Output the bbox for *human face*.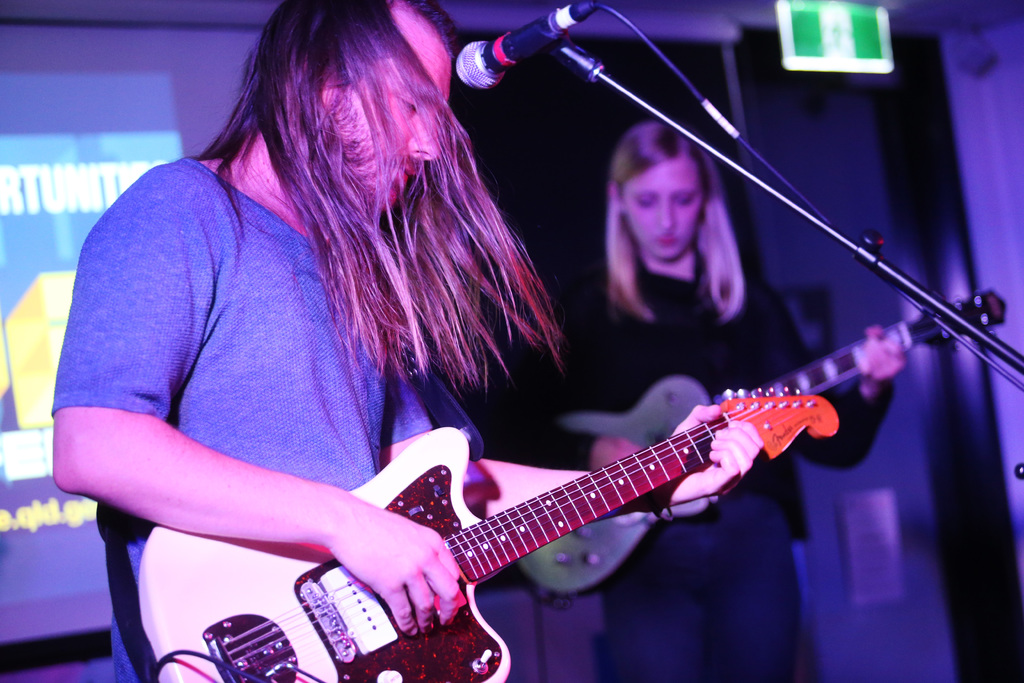
[624,157,703,262].
